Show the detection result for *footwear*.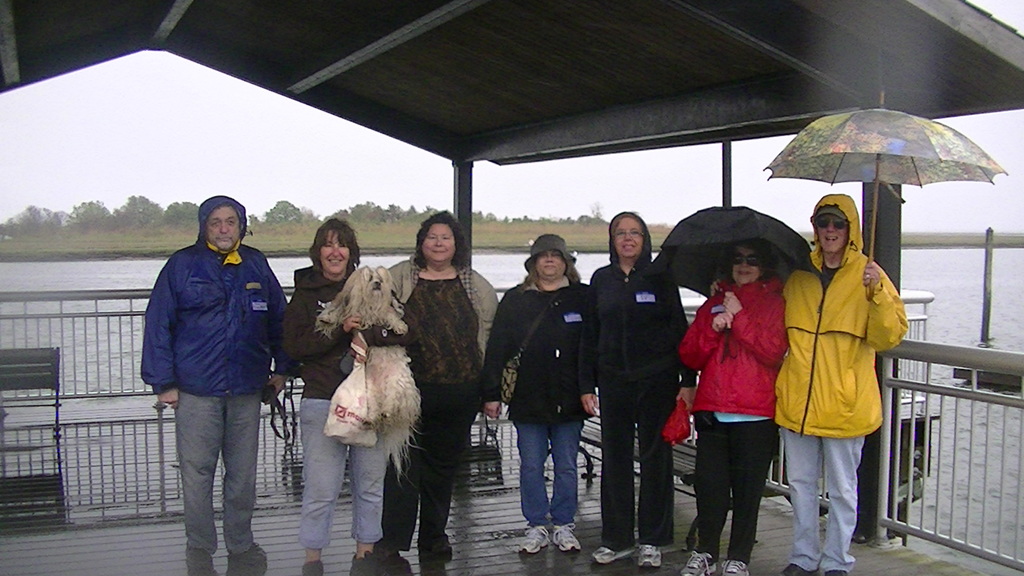
rect(589, 545, 641, 564).
